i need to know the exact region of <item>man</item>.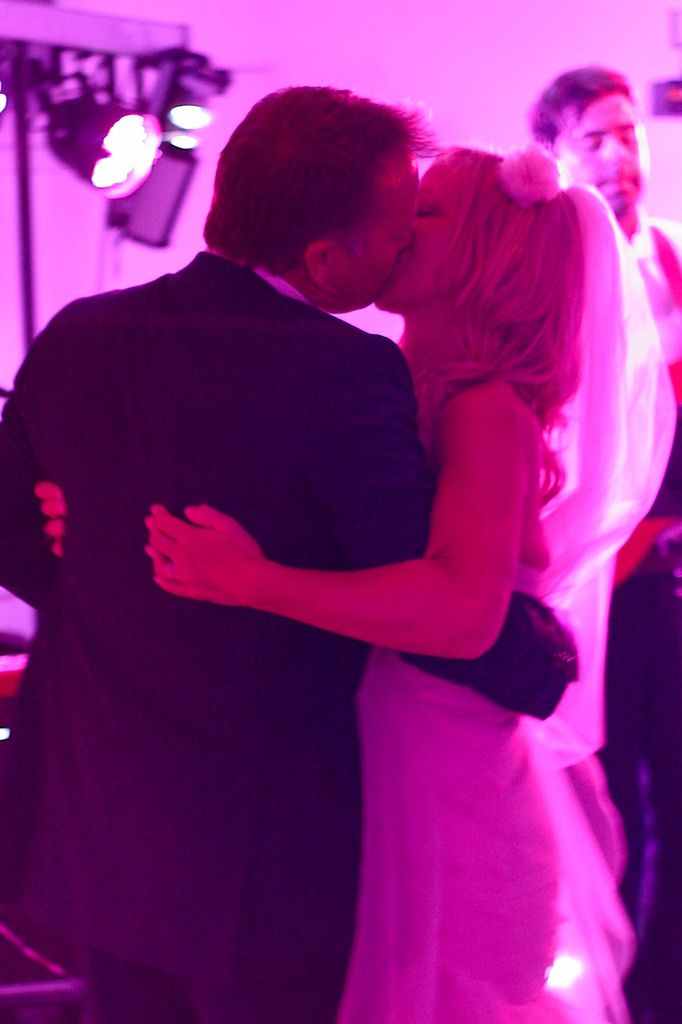
Region: box=[24, 65, 597, 996].
